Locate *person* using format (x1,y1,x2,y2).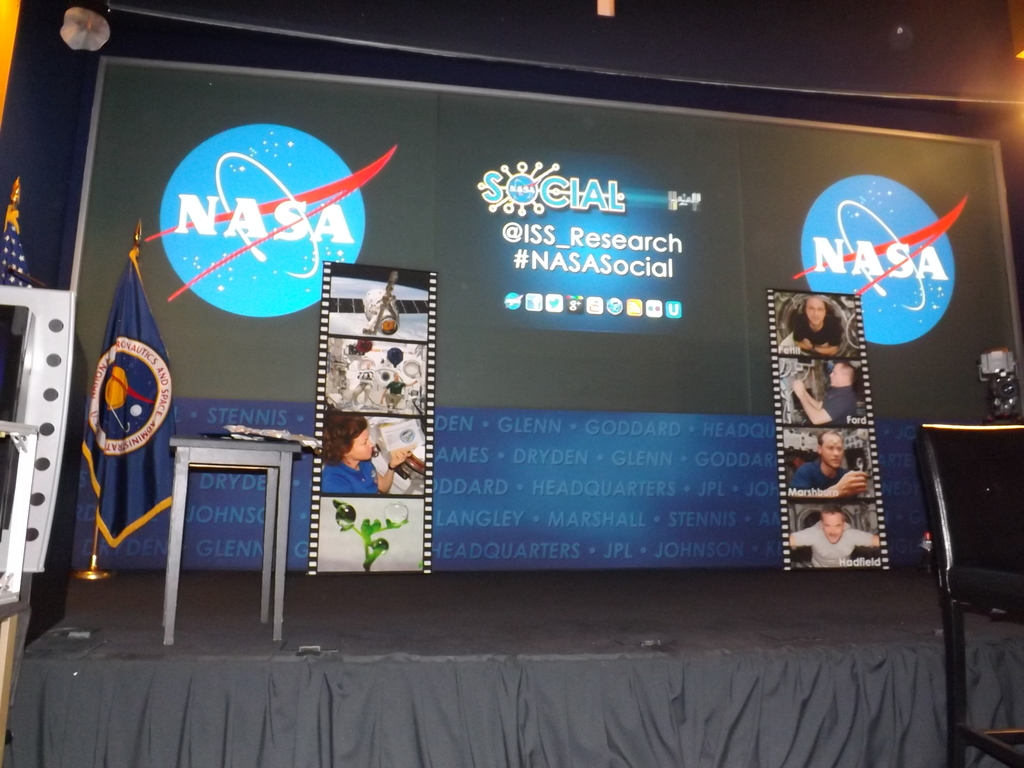
(788,360,862,420).
